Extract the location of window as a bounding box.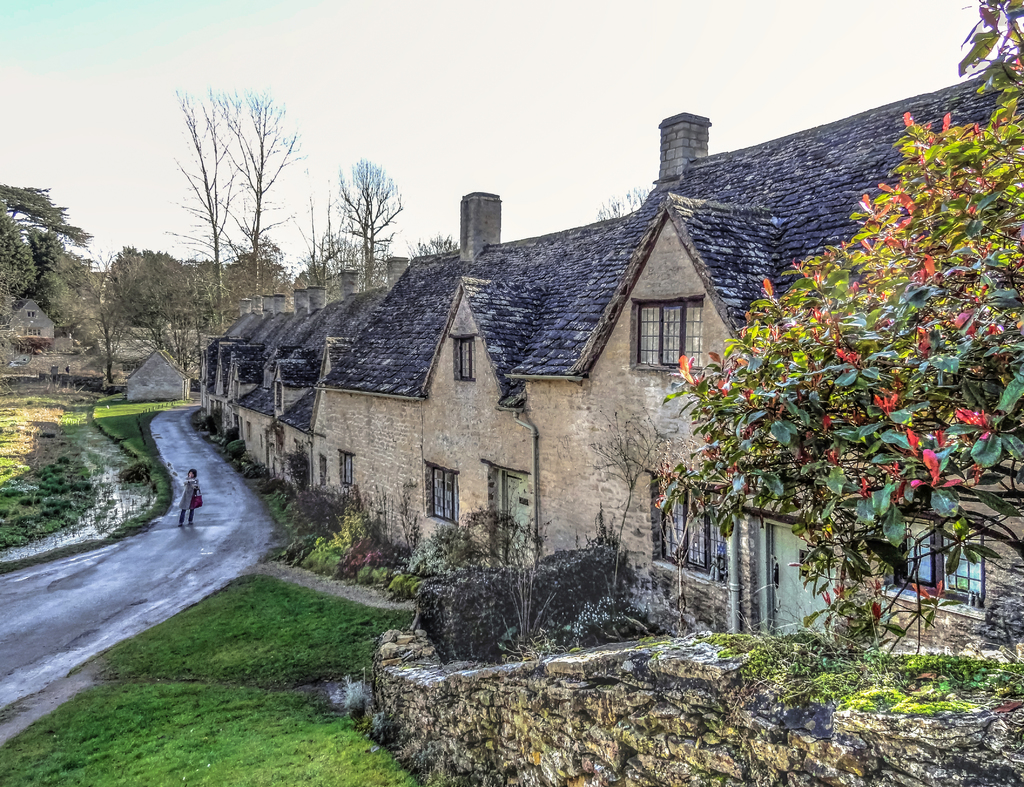
422/468/461/525.
